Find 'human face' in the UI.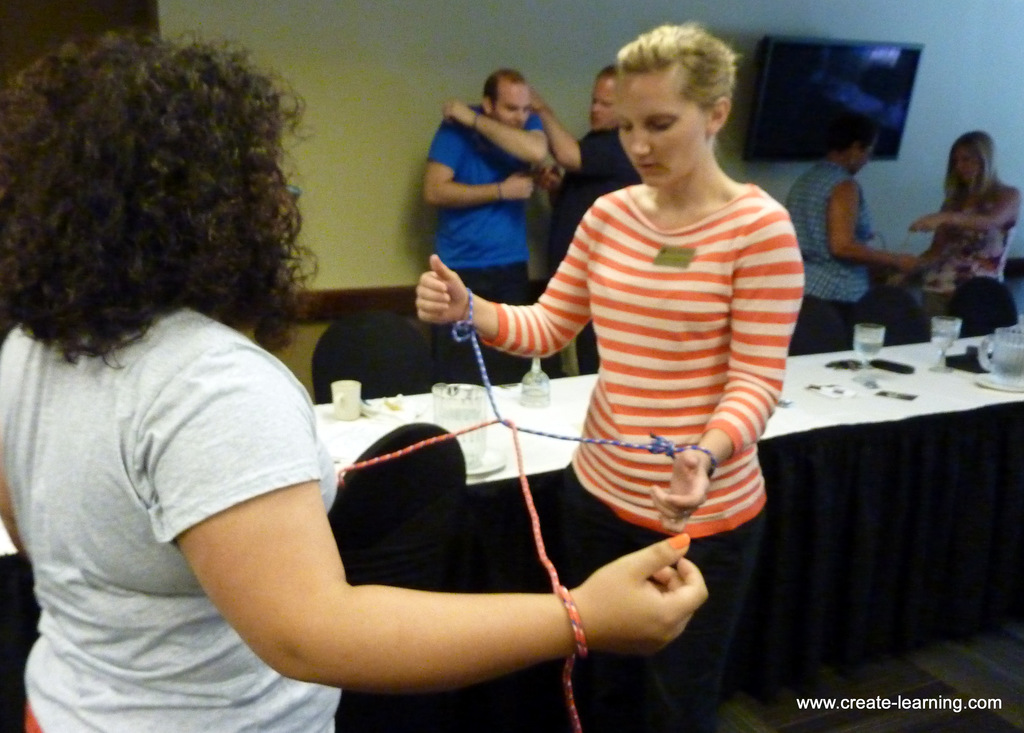
UI element at [593, 80, 624, 129].
